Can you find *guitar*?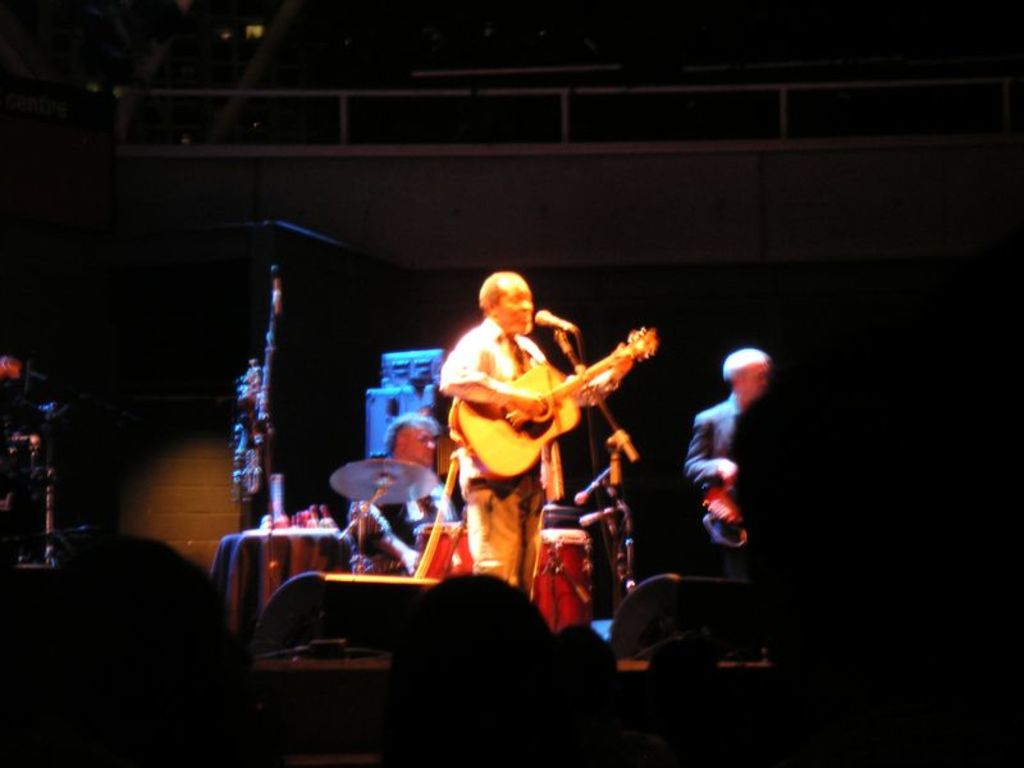
Yes, bounding box: [left=445, top=324, right=658, bottom=479].
